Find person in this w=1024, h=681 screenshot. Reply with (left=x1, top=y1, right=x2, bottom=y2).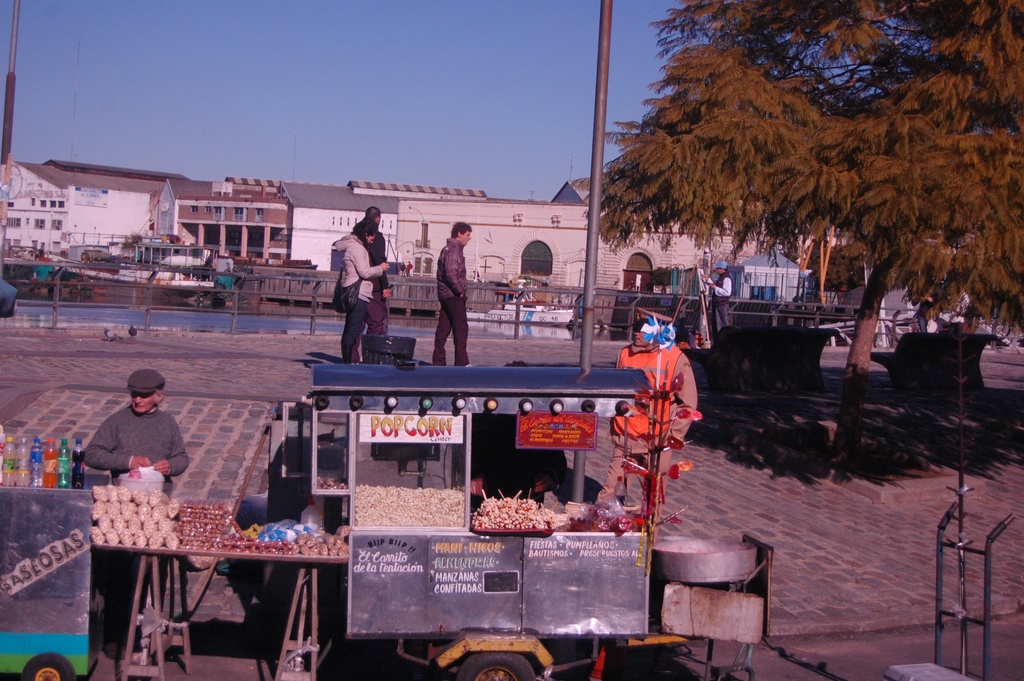
(left=332, top=217, right=397, bottom=360).
